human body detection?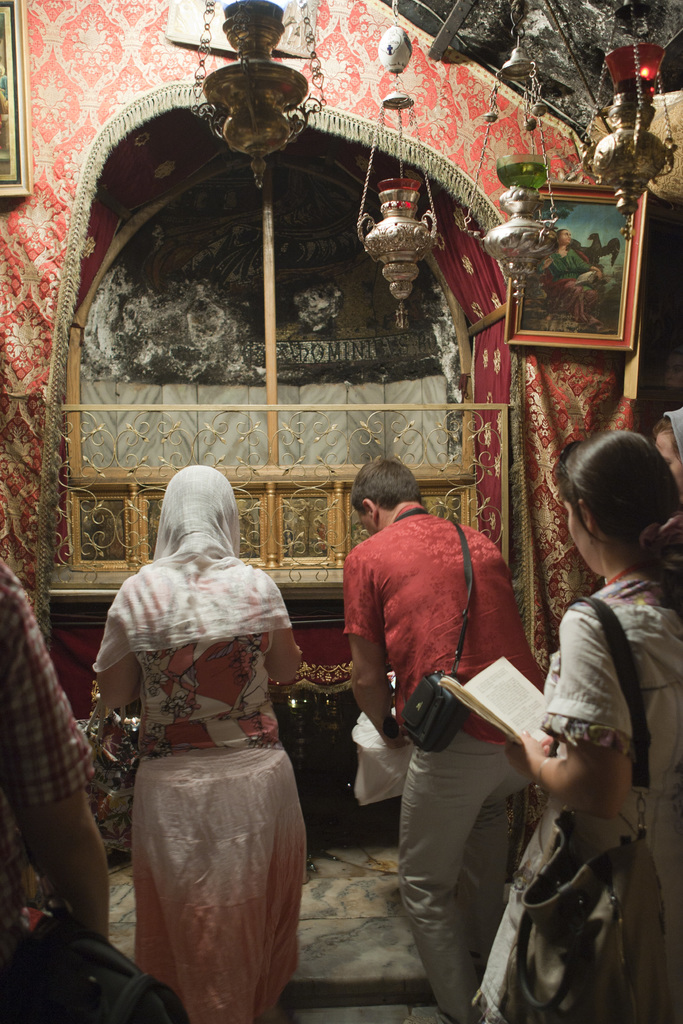
left=89, top=552, right=310, bottom=1023
